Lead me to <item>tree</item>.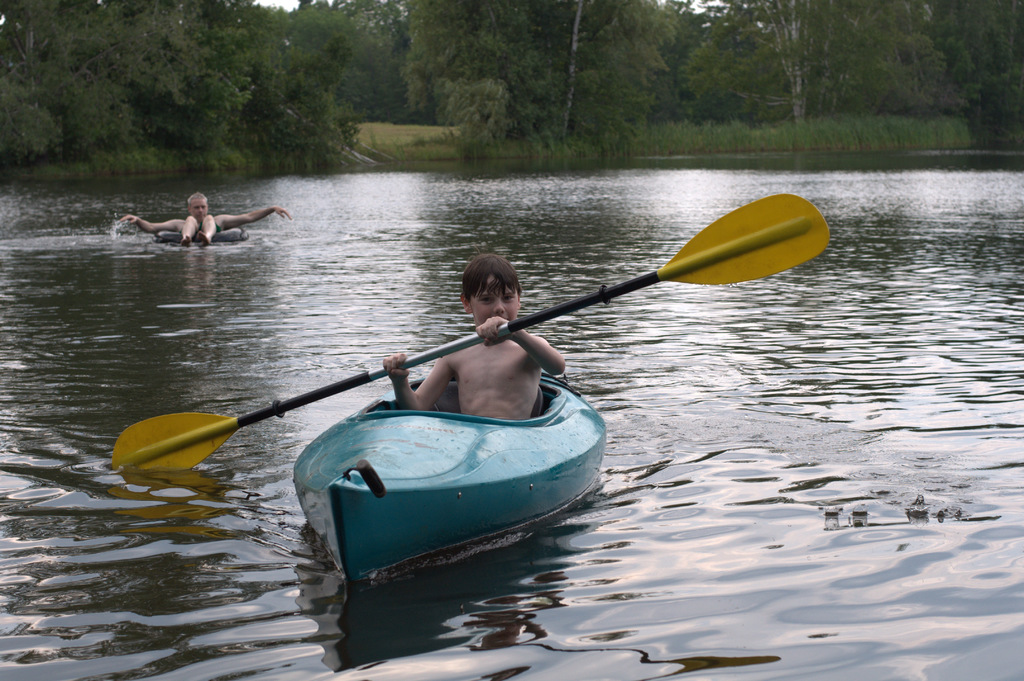
Lead to box=[150, 0, 368, 144].
